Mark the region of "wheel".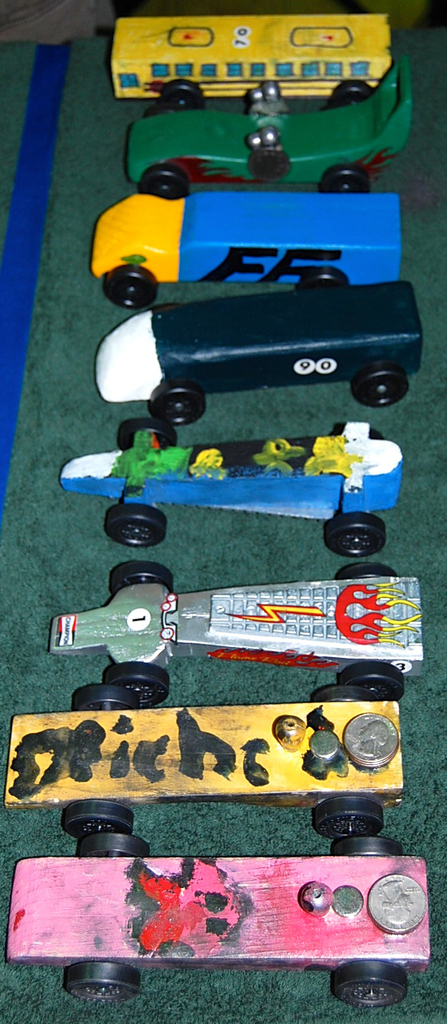
Region: [x1=329, y1=835, x2=402, y2=856].
